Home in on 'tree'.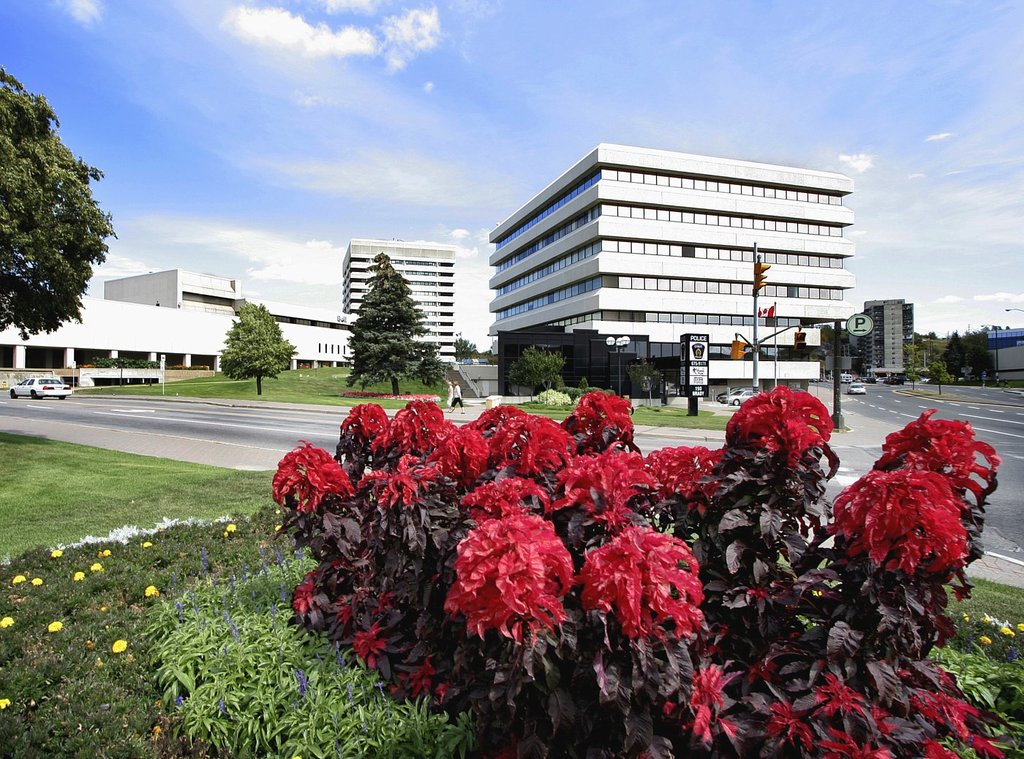
Homed in at Rect(219, 299, 300, 398).
